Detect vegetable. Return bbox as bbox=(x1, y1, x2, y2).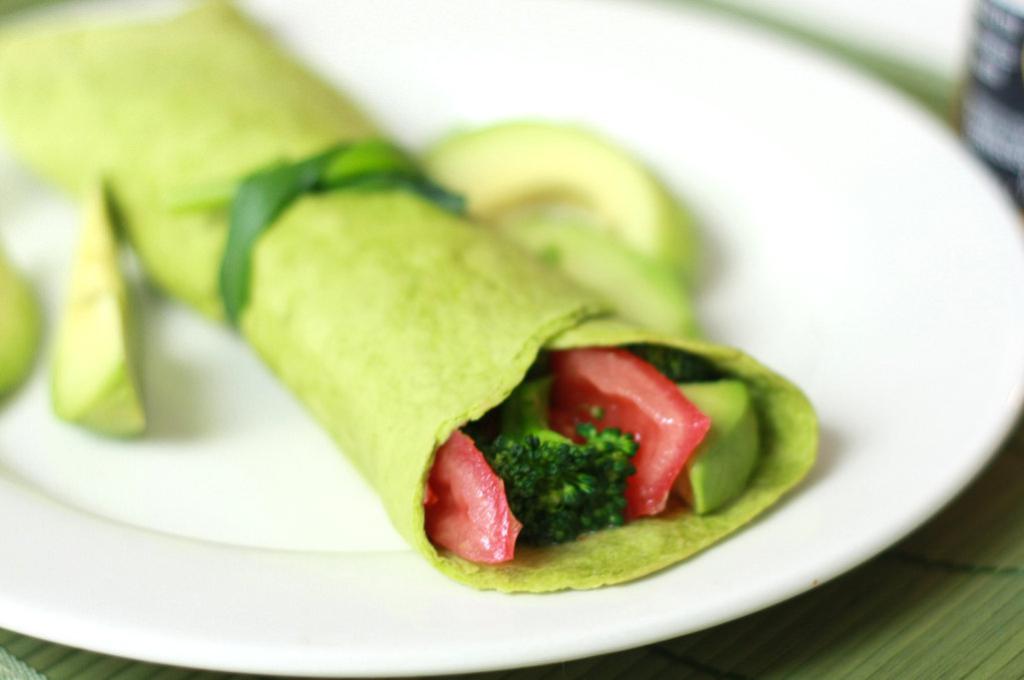
bbox=(674, 381, 764, 521).
